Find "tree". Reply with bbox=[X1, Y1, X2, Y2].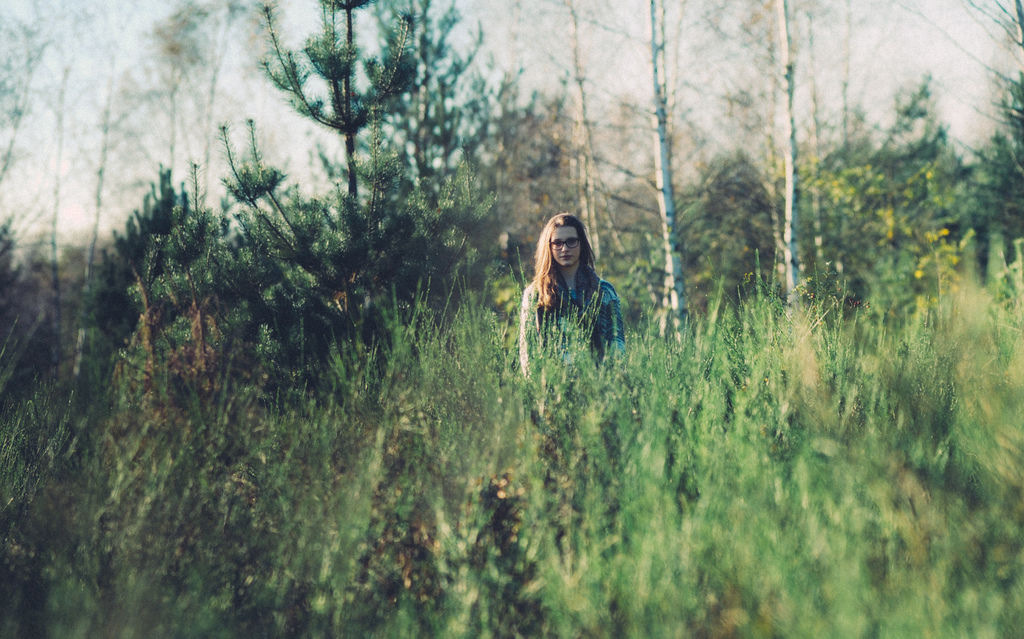
bbox=[630, 0, 714, 366].
